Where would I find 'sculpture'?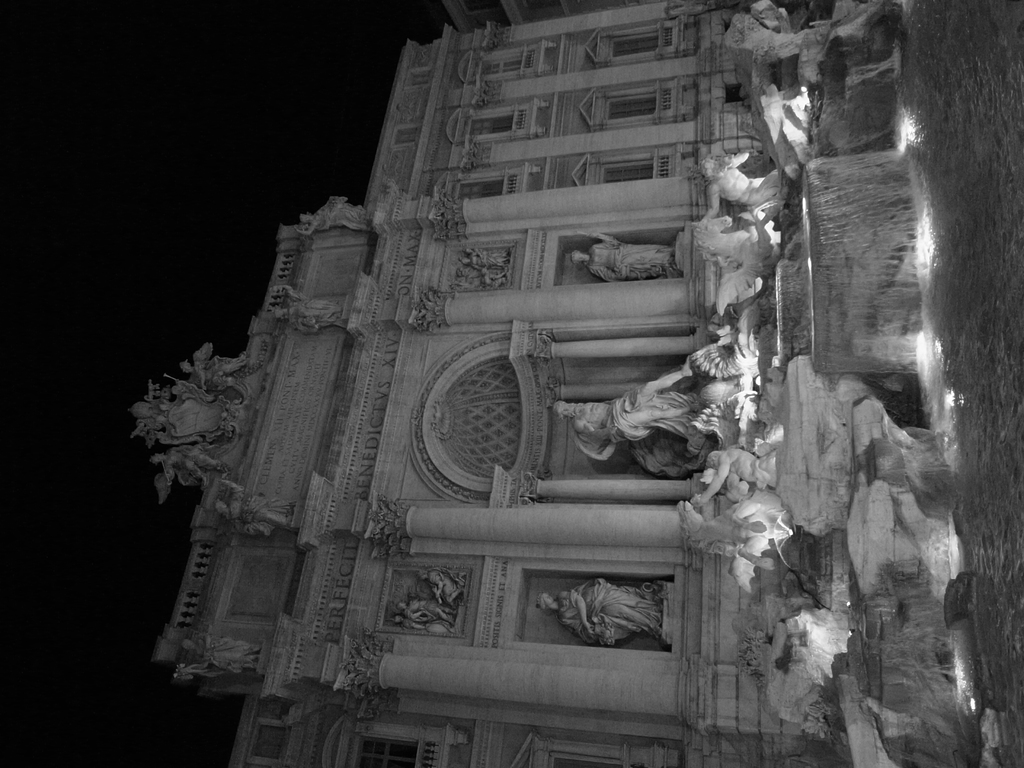
At (416,570,466,628).
